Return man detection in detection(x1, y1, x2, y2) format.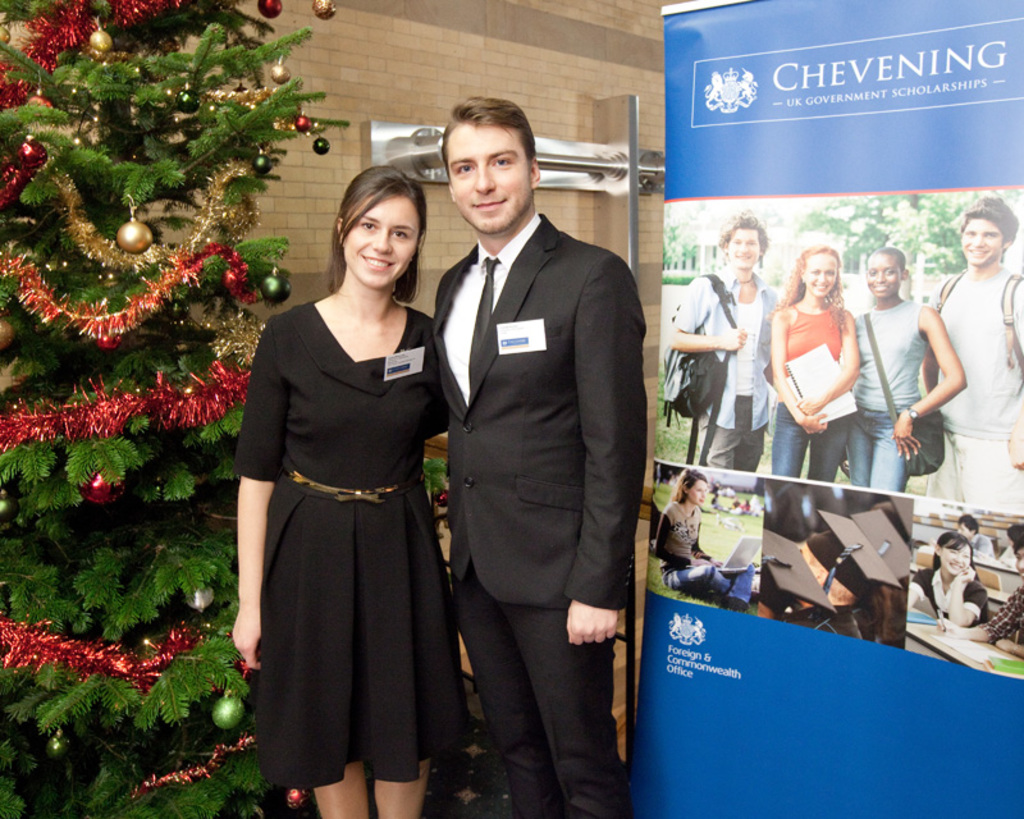
detection(664, 210, 777, 470).
